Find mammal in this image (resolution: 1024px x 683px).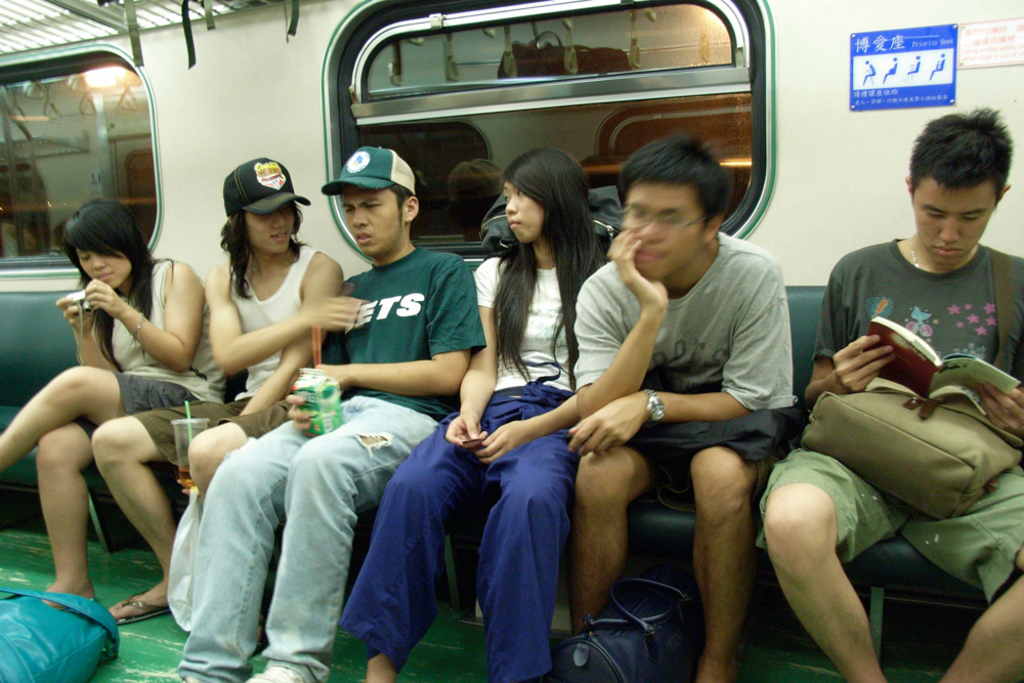
<bbox>14, 236, 213, 616</bbox>.
